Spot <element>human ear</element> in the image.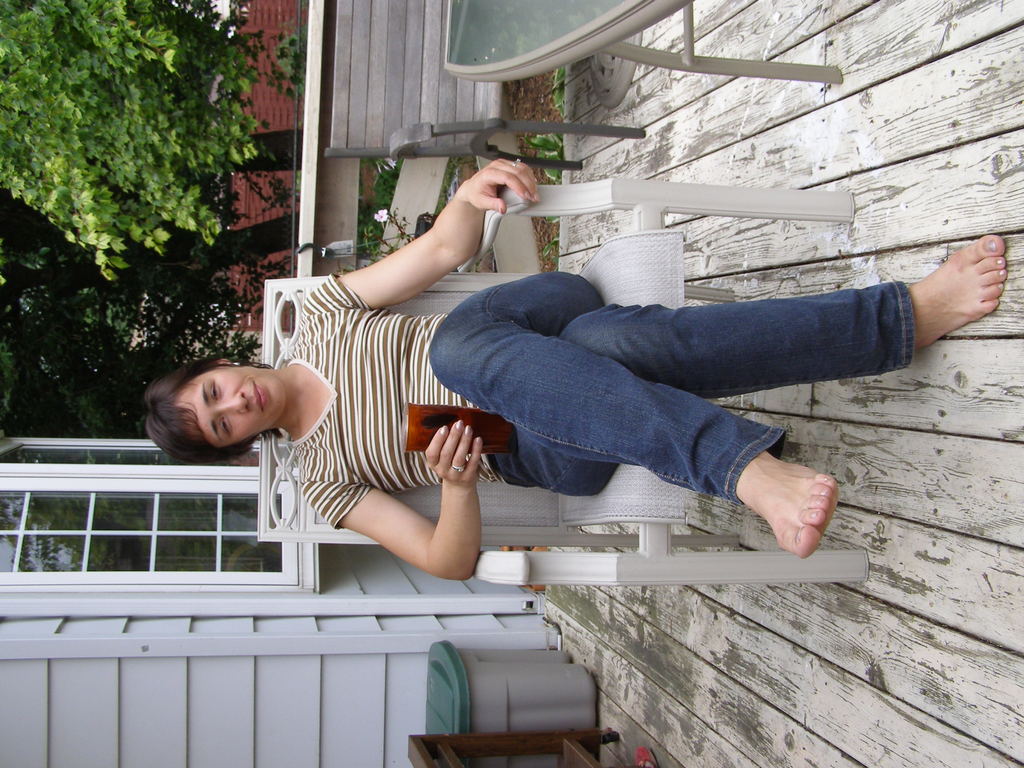
<element>human ear</element> found at Rect(211, 358, 229, 366).
